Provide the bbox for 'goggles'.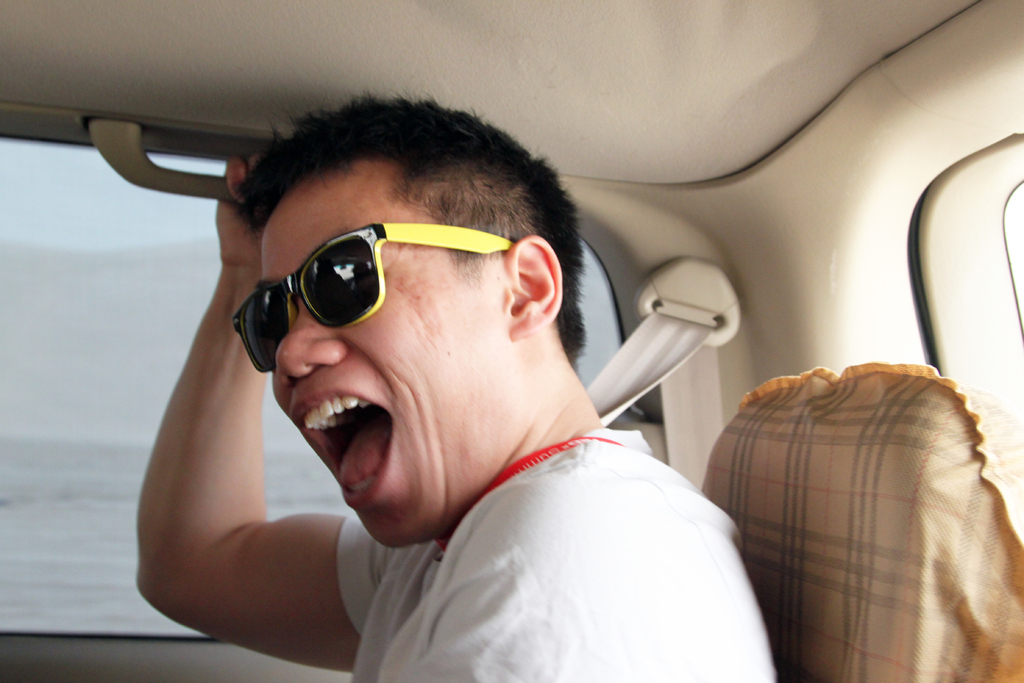
[227,214,527,350].
